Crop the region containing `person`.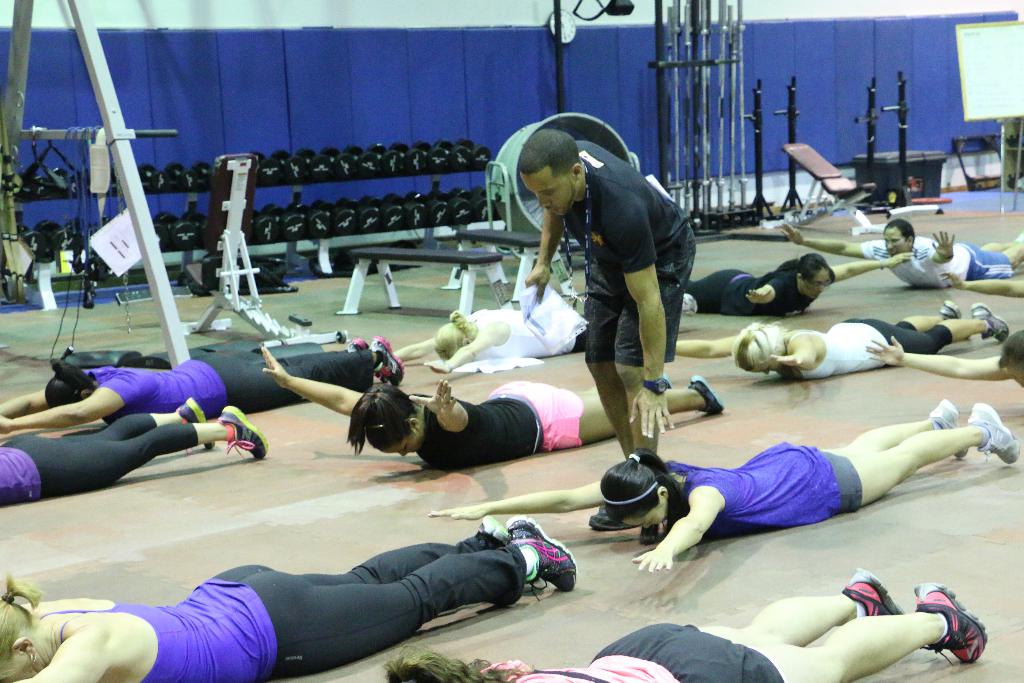
Crop region: 12/320/406/417.
